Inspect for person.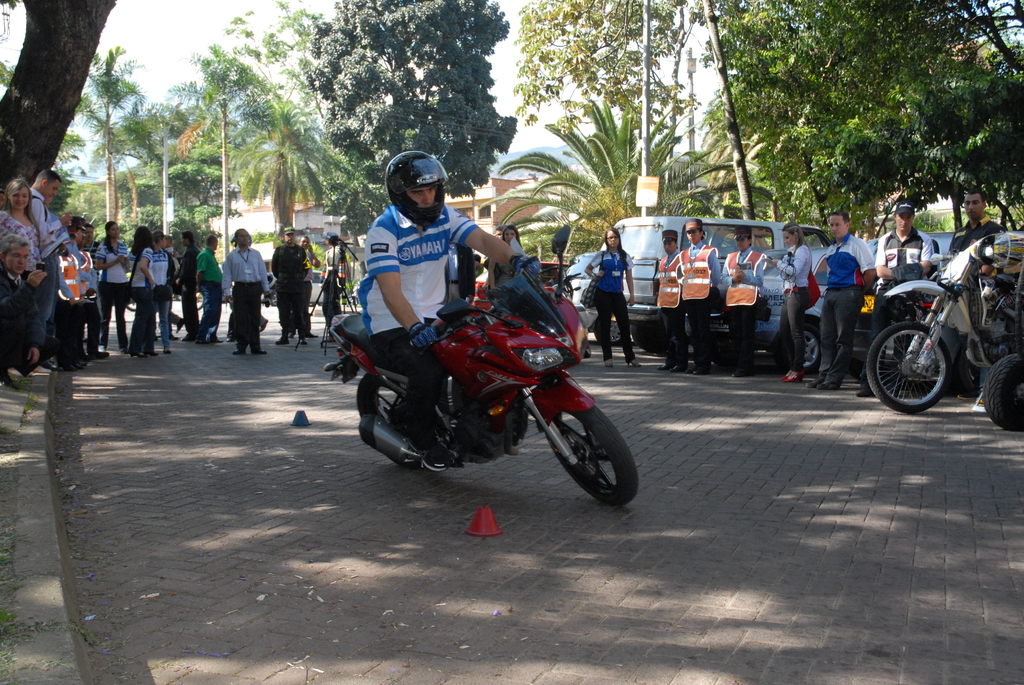
Inspection: Rect(80, 215, 95, 355).
